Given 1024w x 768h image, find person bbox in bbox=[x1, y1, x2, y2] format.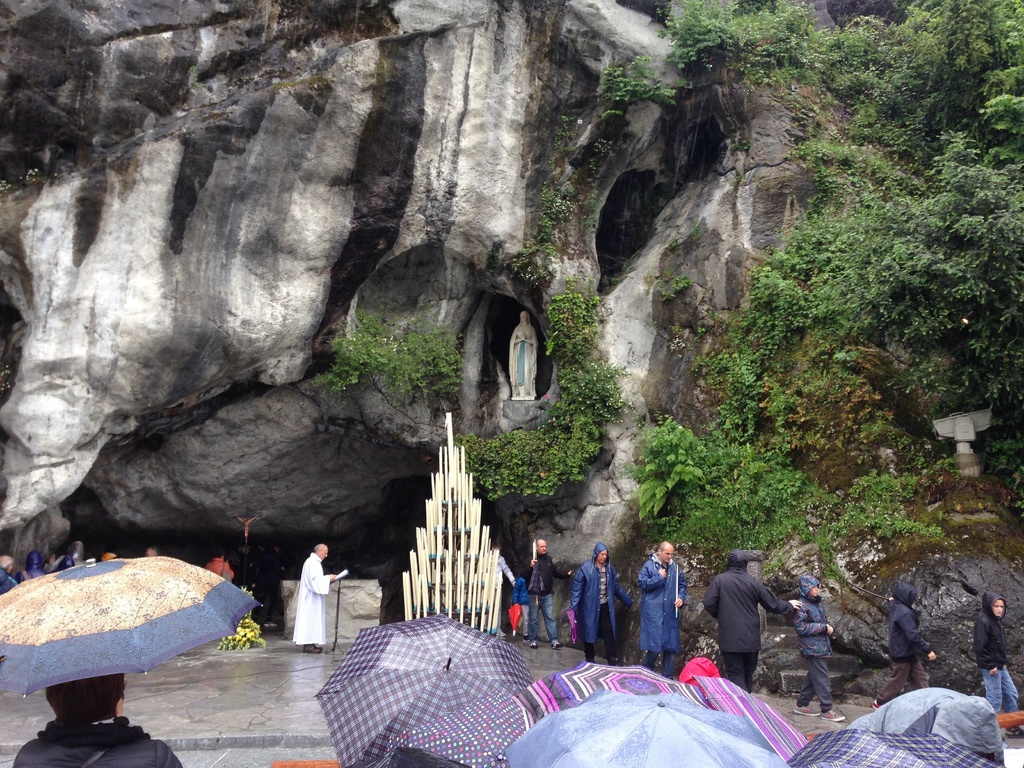
bbox=[536, 539, 557, 643].
